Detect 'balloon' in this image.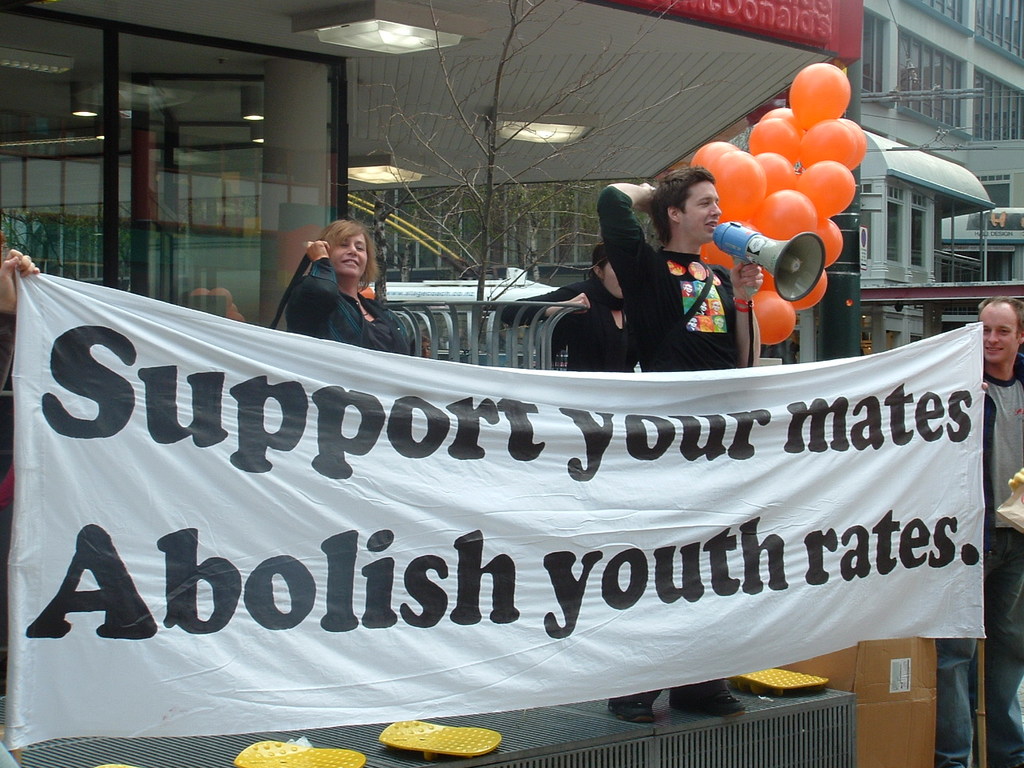
Detection: 757/274/786/290.
